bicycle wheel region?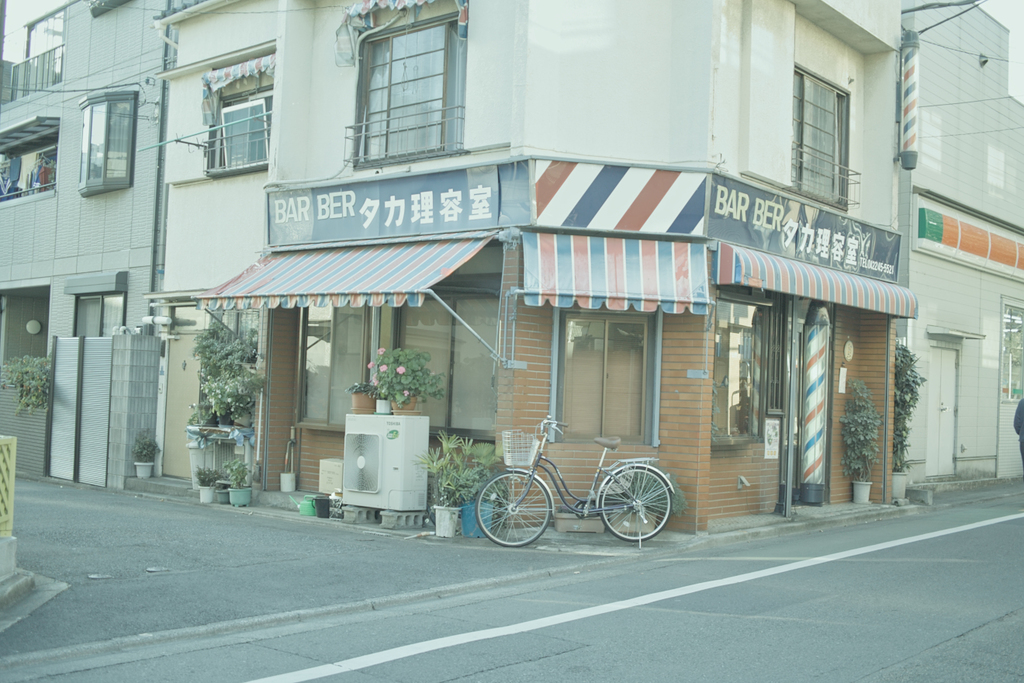
486,477,560,547
